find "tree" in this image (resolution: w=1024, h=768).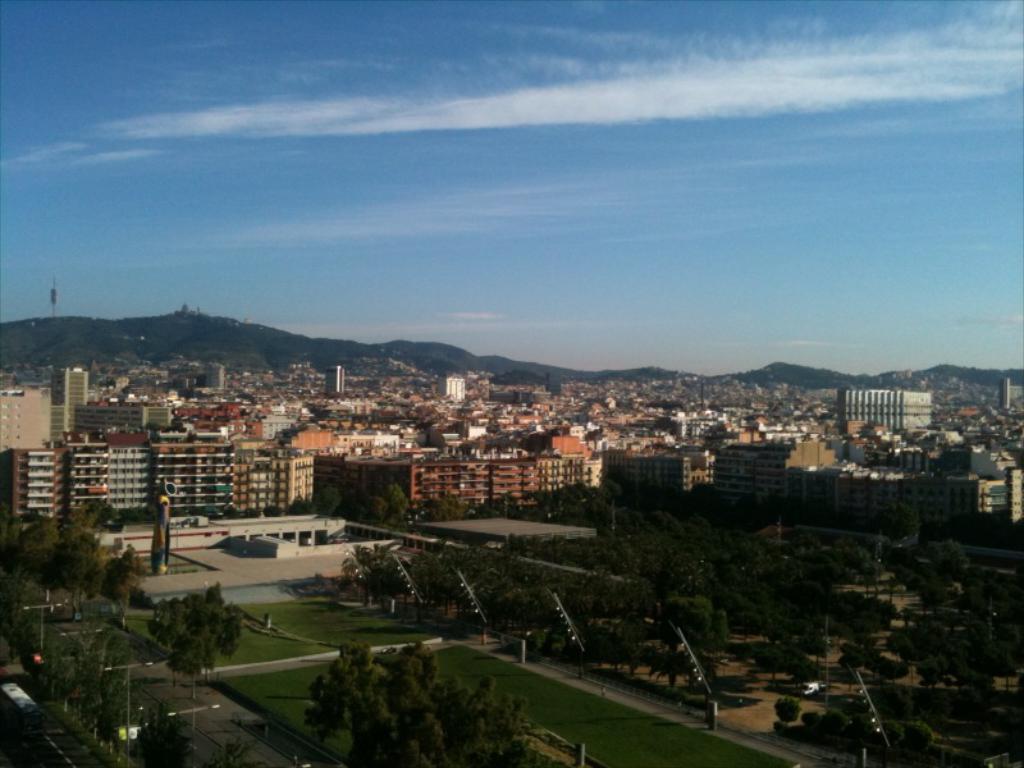
box(155, 596, 183, 640).
